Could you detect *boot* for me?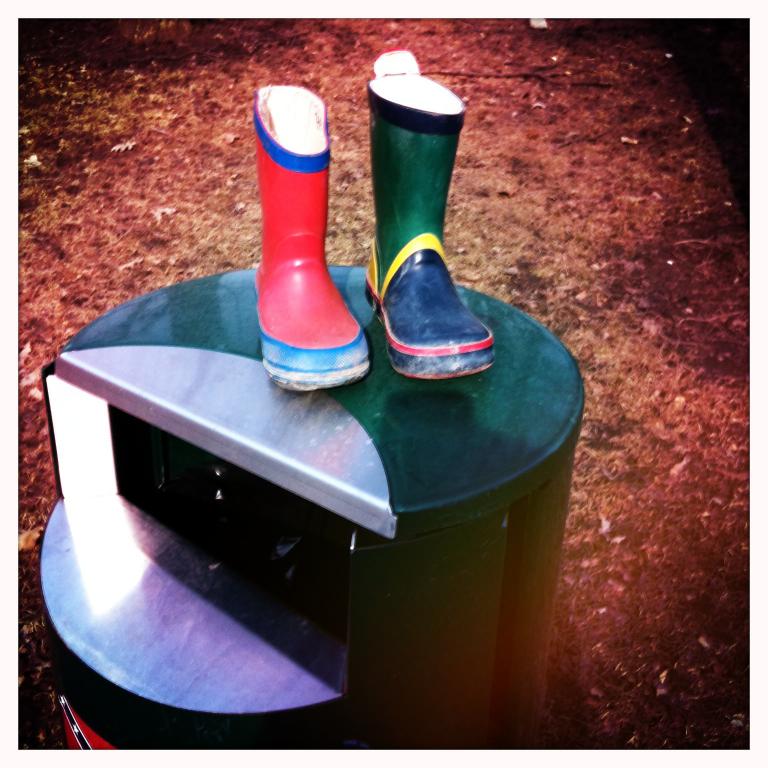
Detection result: Rect(362, 54, 496, 384).
